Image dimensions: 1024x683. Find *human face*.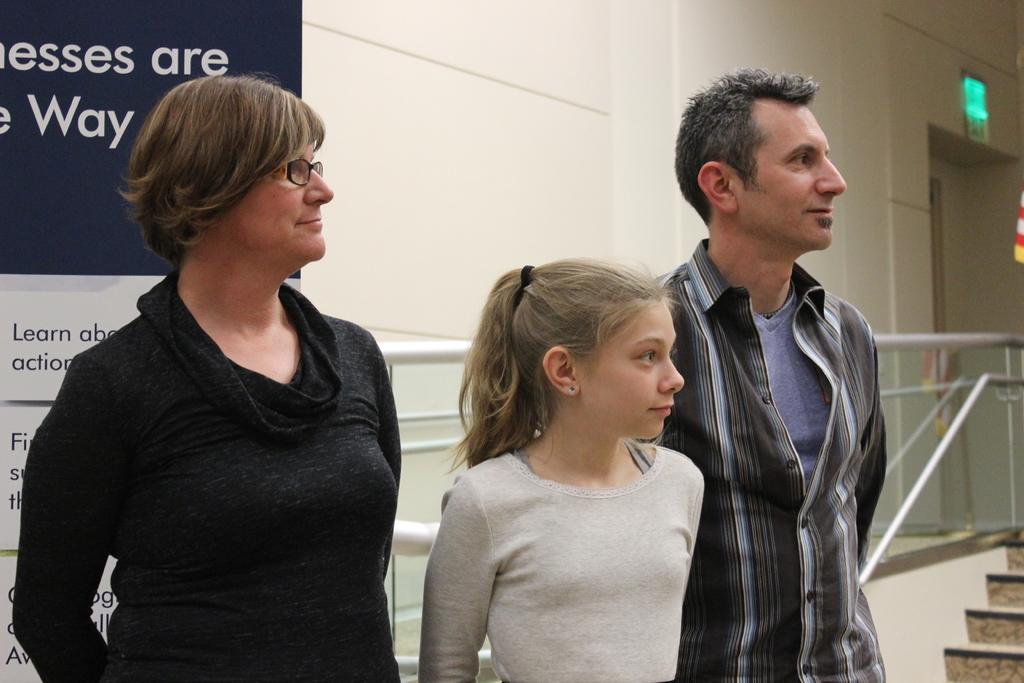
BBox(573, 307, 690, 441).
